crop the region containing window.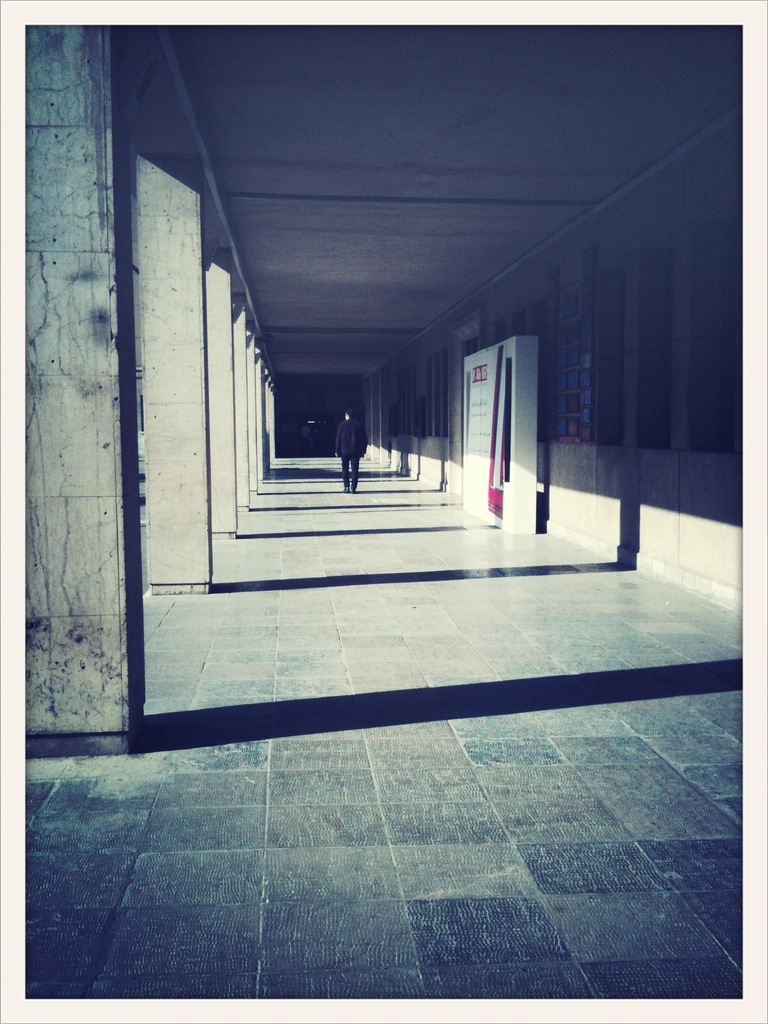
Crop region: 538:274:598:445.
